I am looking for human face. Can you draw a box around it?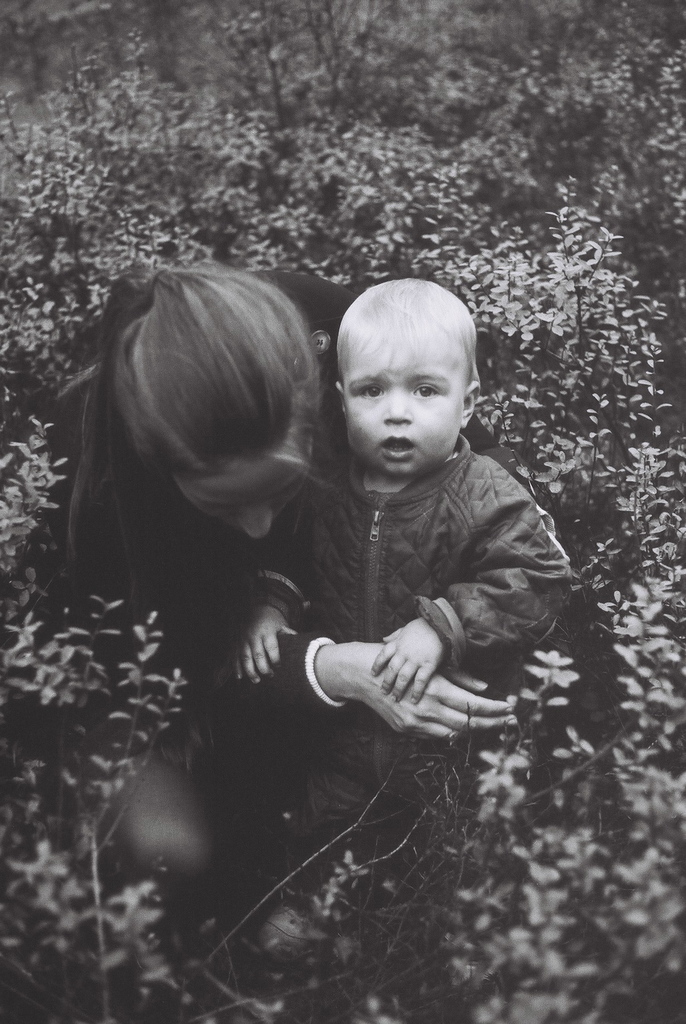
Sure, the bounding box is [342, 340, 466, 480].
